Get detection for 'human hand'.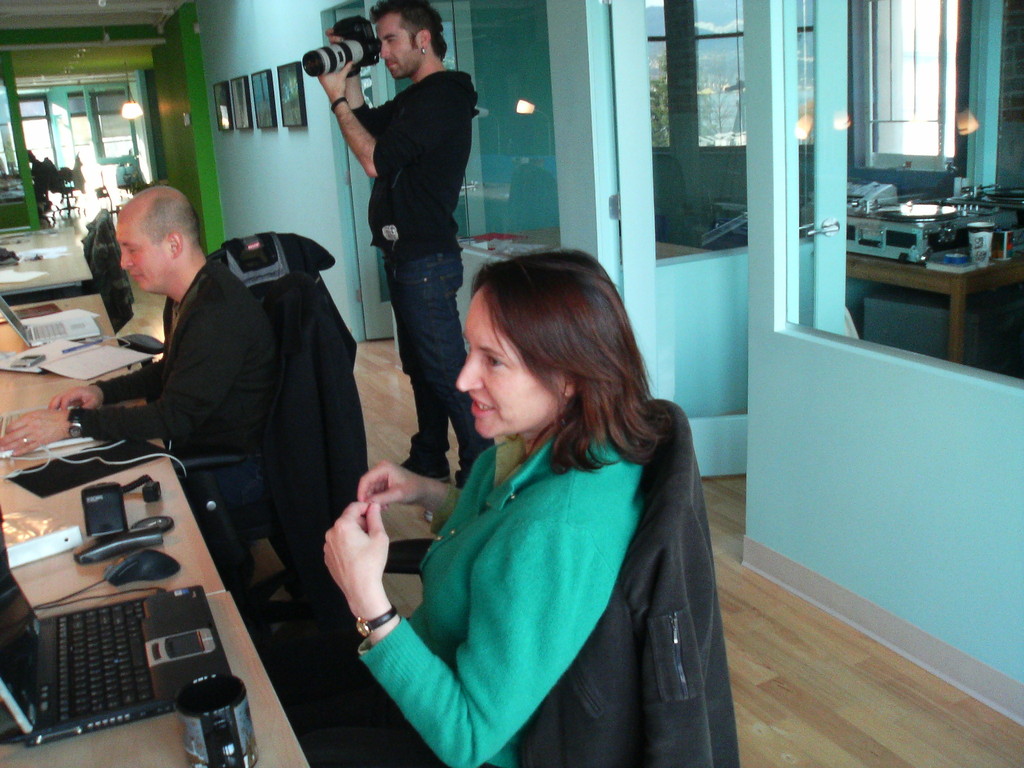
Detection: bbox=(311, 497, 388, 628).
